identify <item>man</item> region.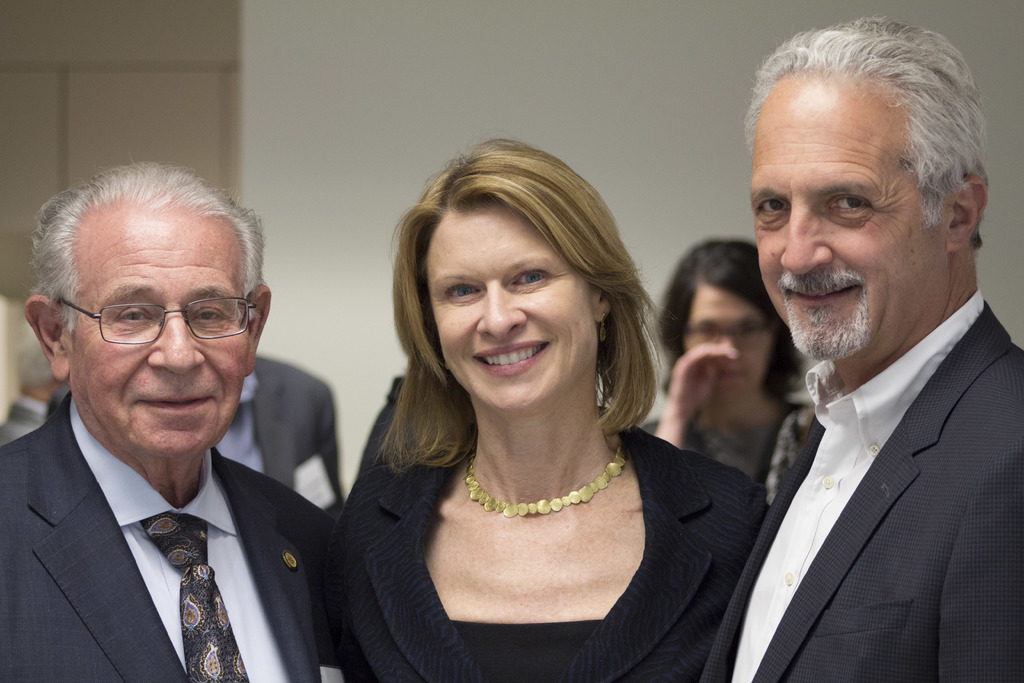
Region: x1=215 y1=342 x2=345 y2=514.
